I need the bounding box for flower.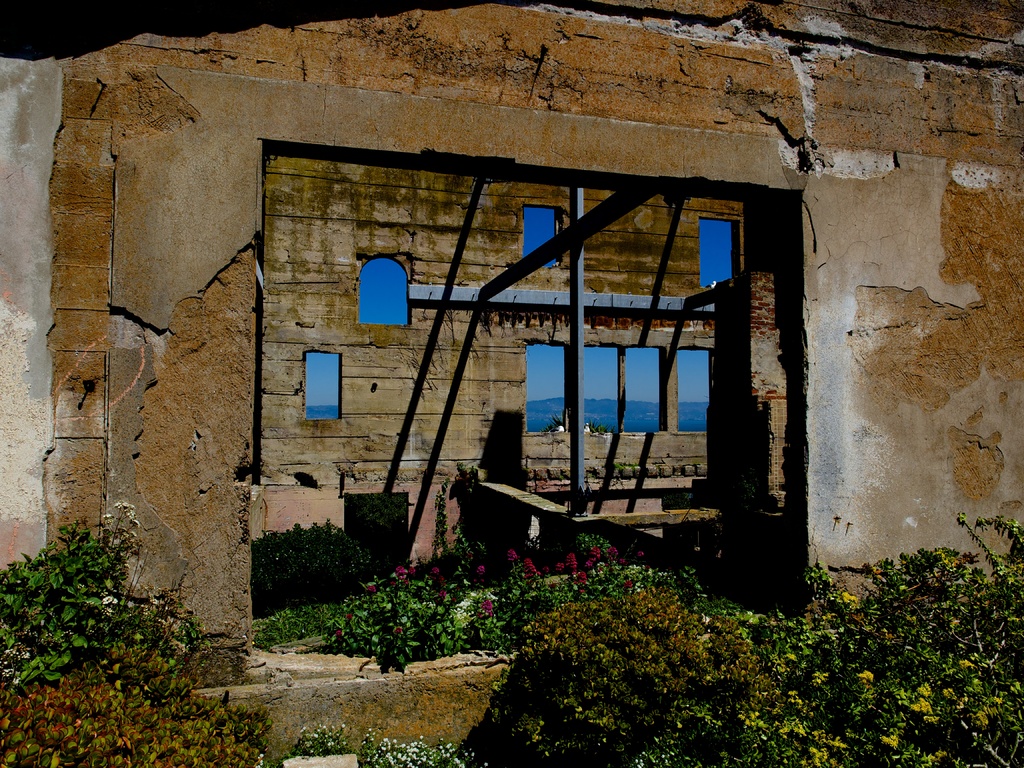
Here it is: box(858, 669, 873, 682).
